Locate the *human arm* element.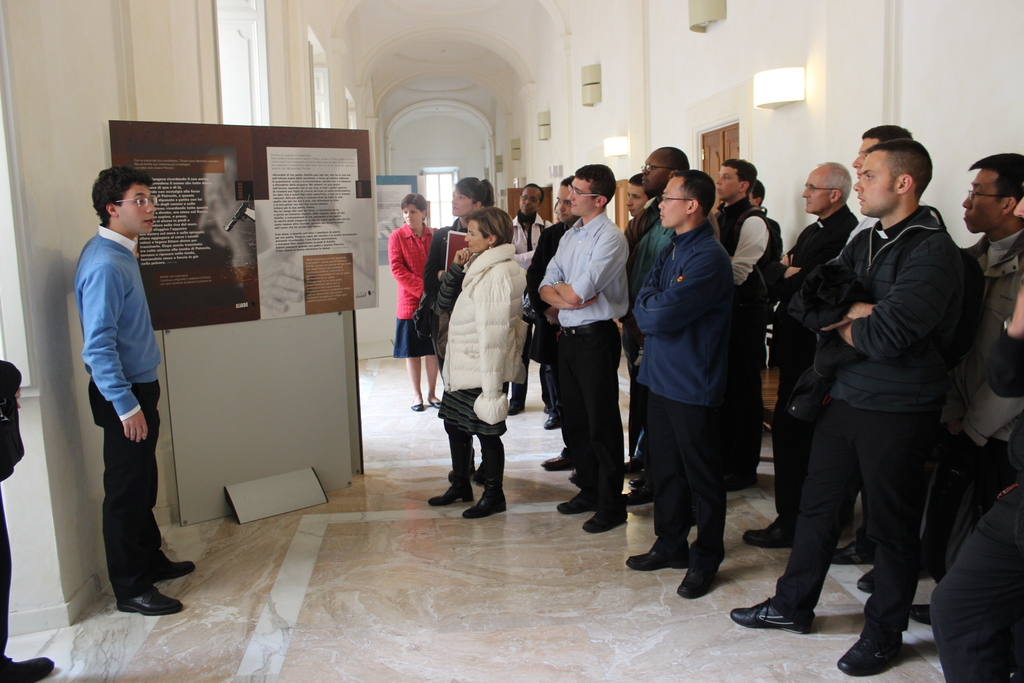
Element bbox: x1=462 y1=274 x2=503 y2=420.
